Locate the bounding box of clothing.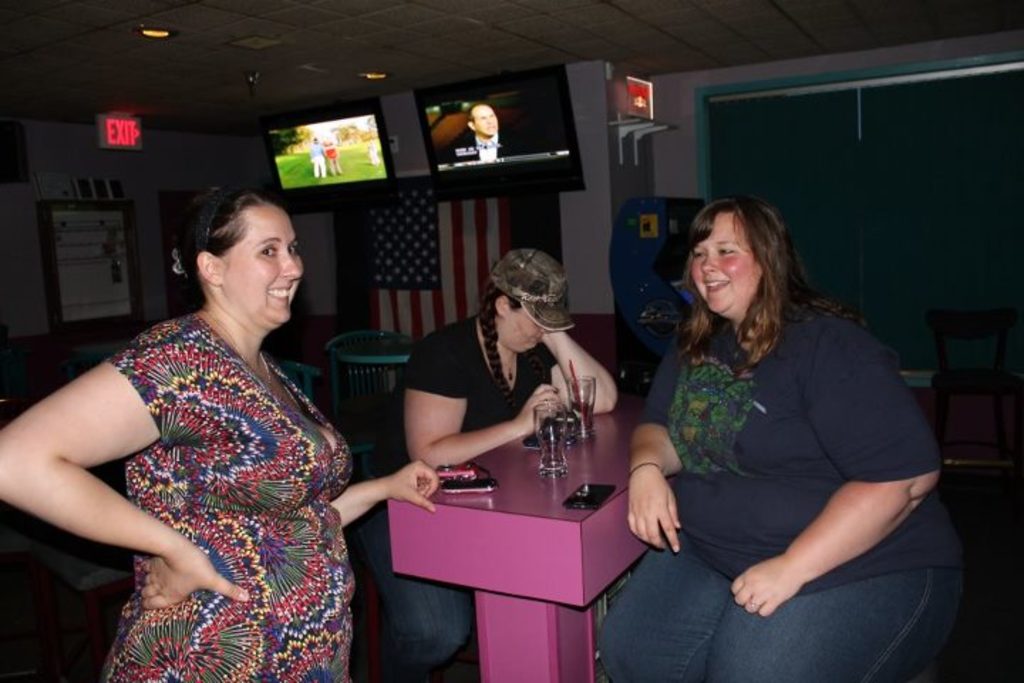
Bounding box: (x1=622, y1=255, x2=929, y2=640).
